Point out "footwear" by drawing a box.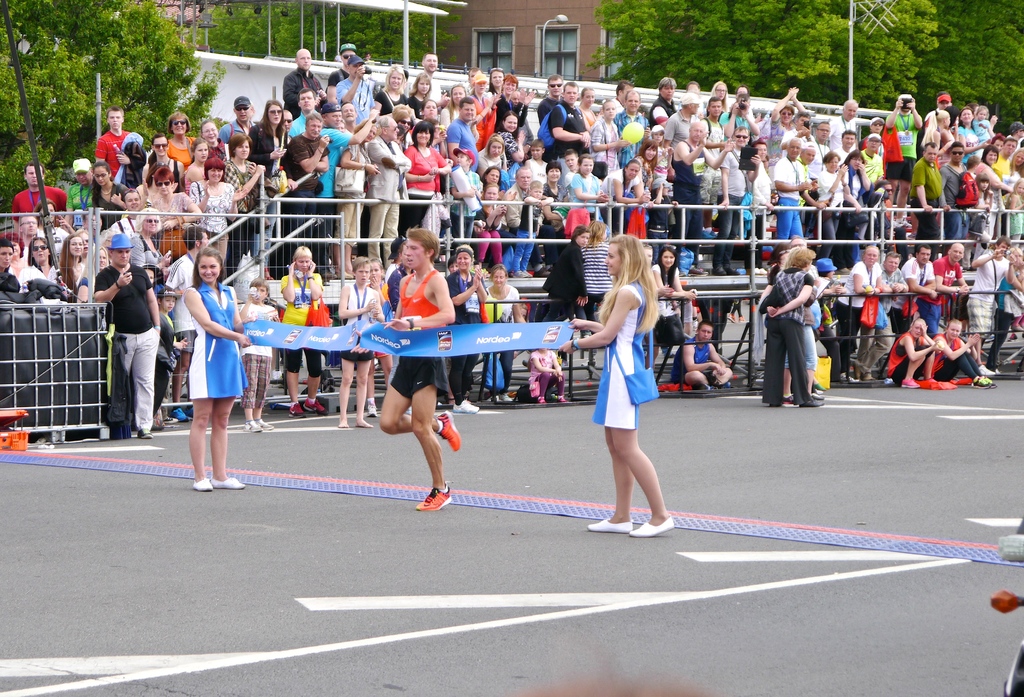
x1=212, y1=475, x2=244, y2=488.
